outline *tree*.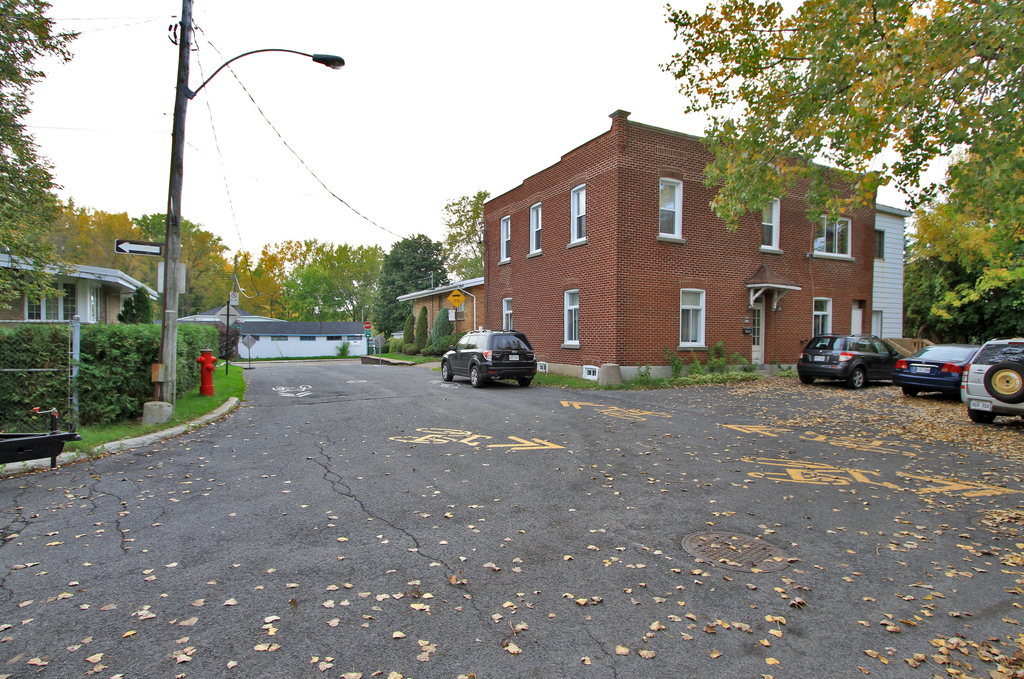
Outline: 652:0:1023:345.
